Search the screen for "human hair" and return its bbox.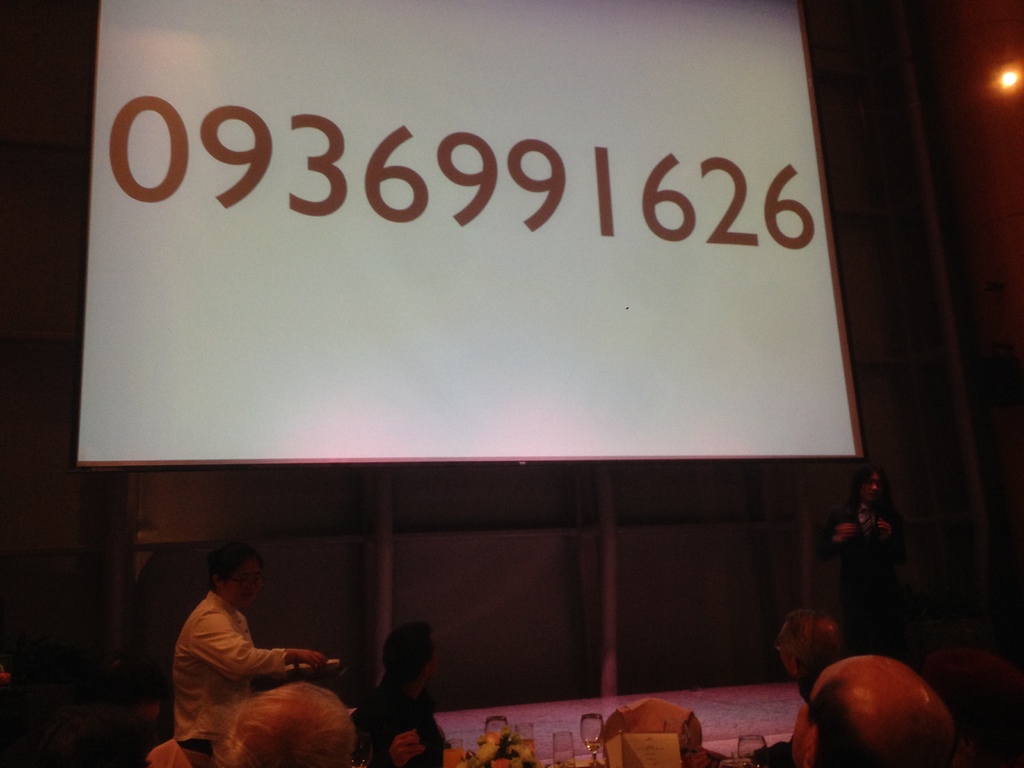
Found: detection(799, 678, 957, 767).
